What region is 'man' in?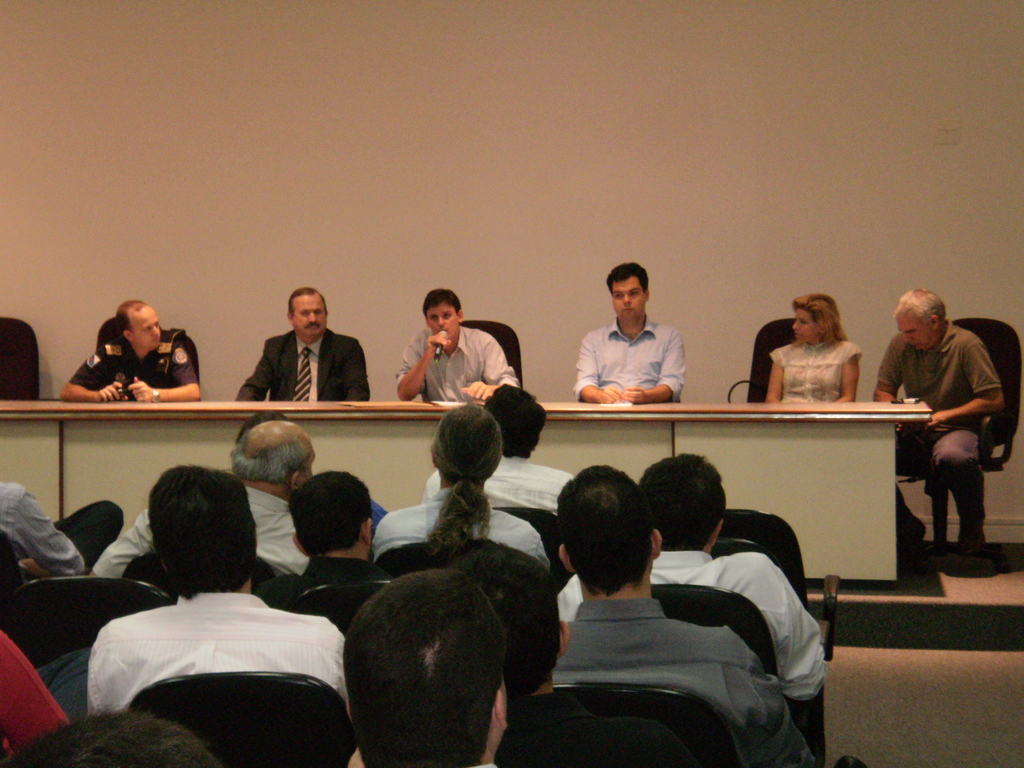
l=59, t=300, r=202, b=401.
